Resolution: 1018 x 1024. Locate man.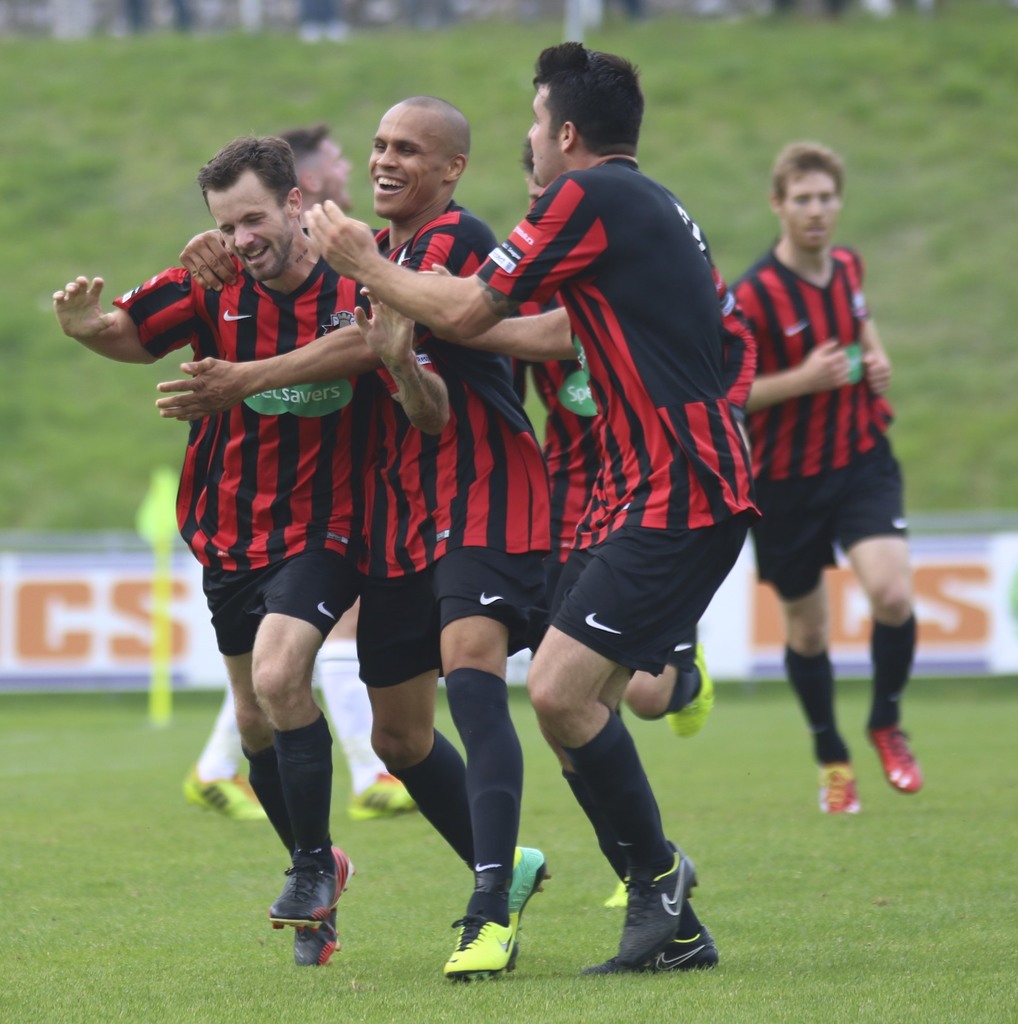
154/102/553/981.
